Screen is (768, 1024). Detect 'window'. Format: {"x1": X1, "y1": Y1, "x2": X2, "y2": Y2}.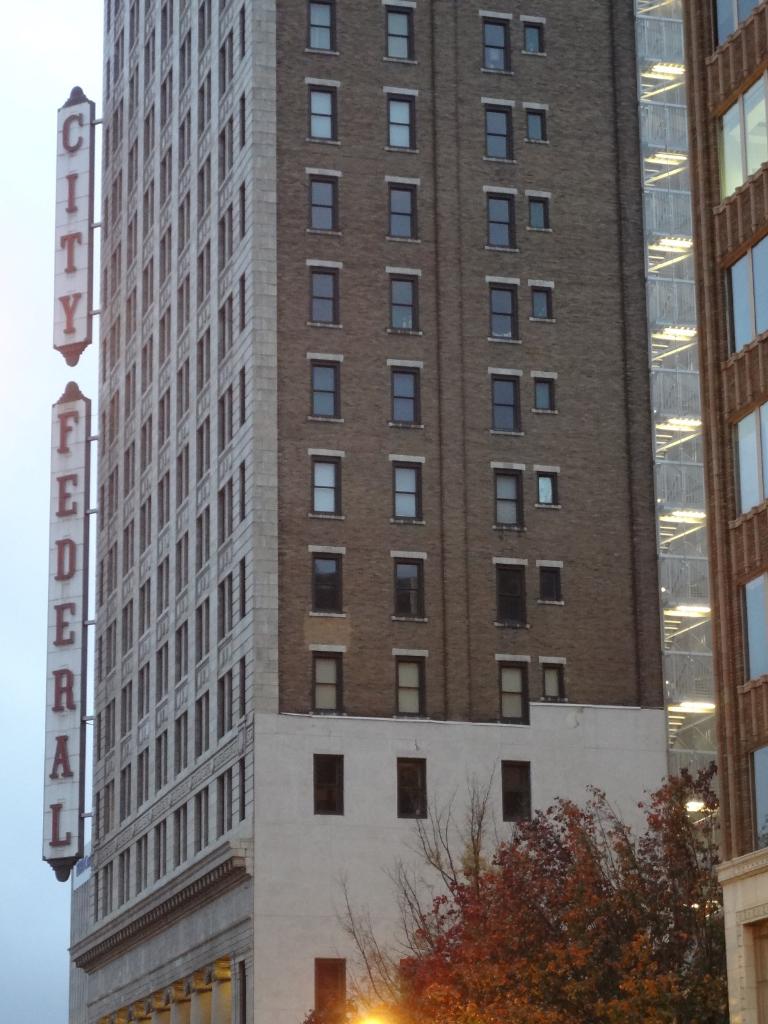
{"x1": 524, "y1": 198, "x2": 557, "y2": 233}.
